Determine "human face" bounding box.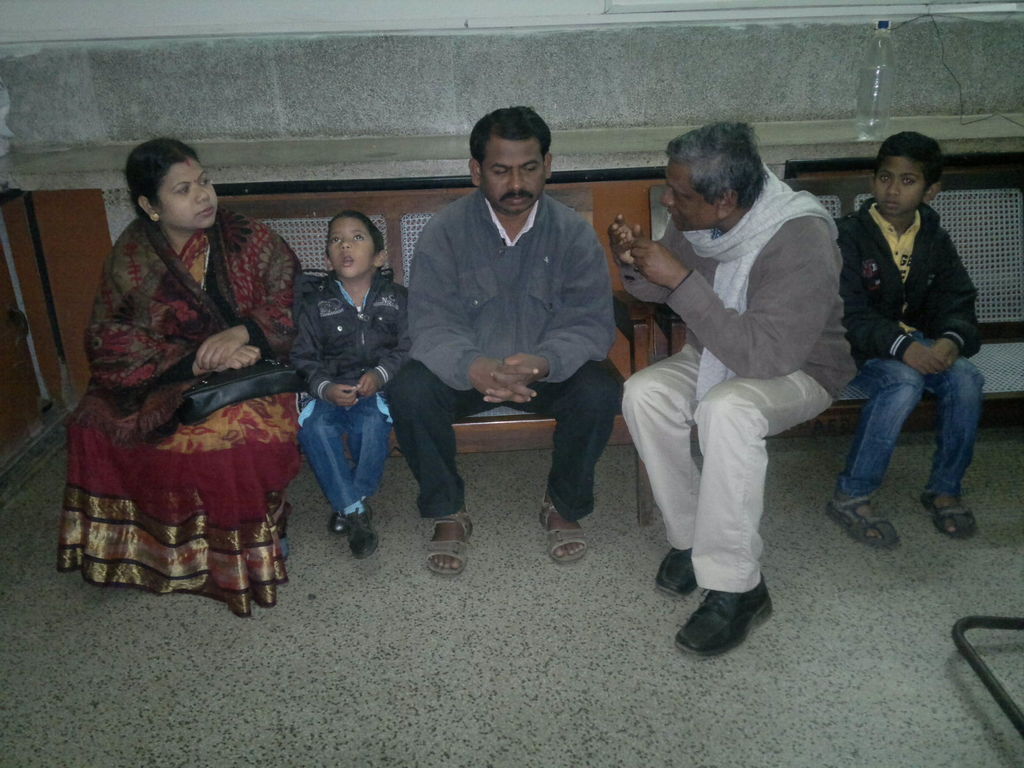
Determined: <bbox>872, 160, 932, 214</bbox>.
